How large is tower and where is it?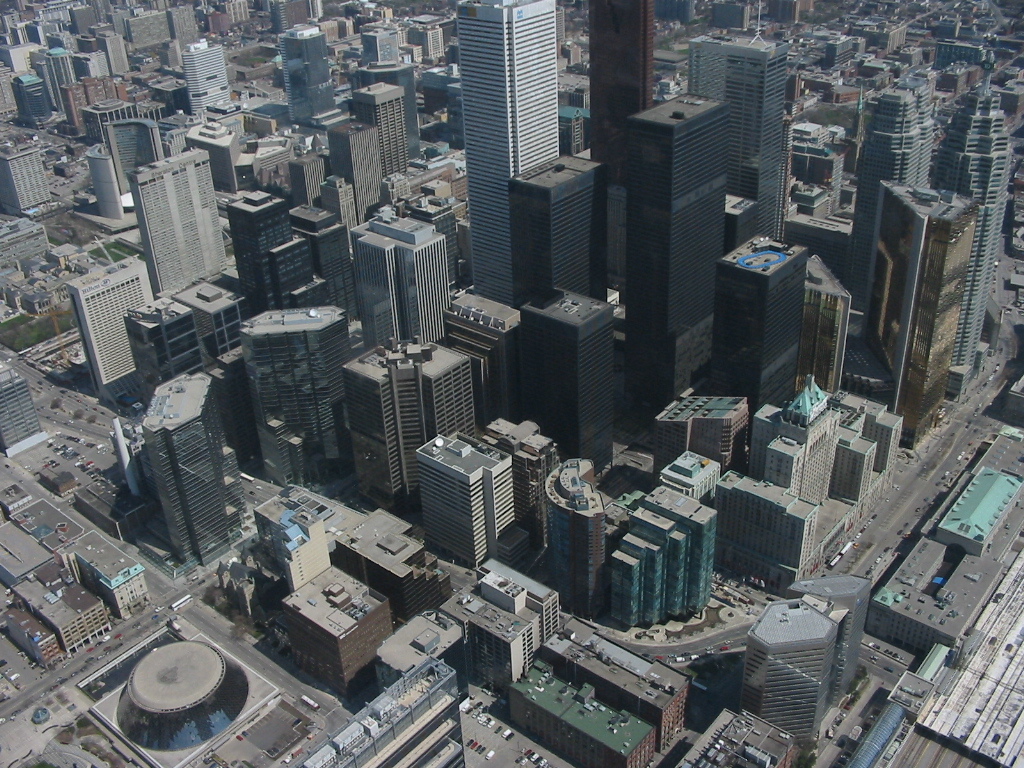
Bounding box: crop(143, 378, 244, 568).
